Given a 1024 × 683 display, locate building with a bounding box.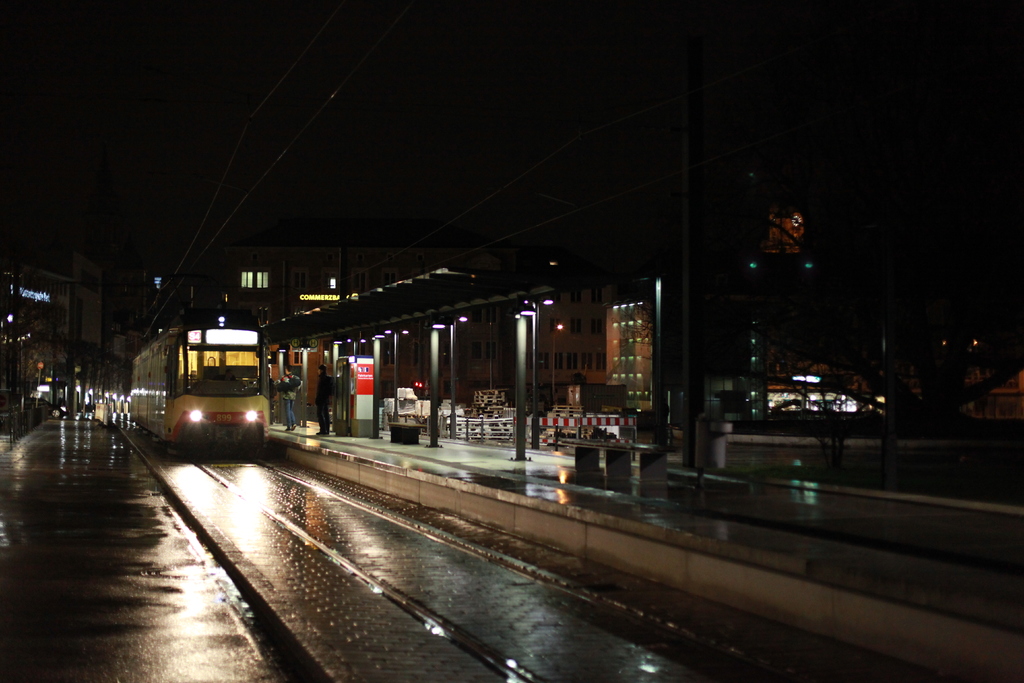
Located: rect(0, 267, 84, 381).
